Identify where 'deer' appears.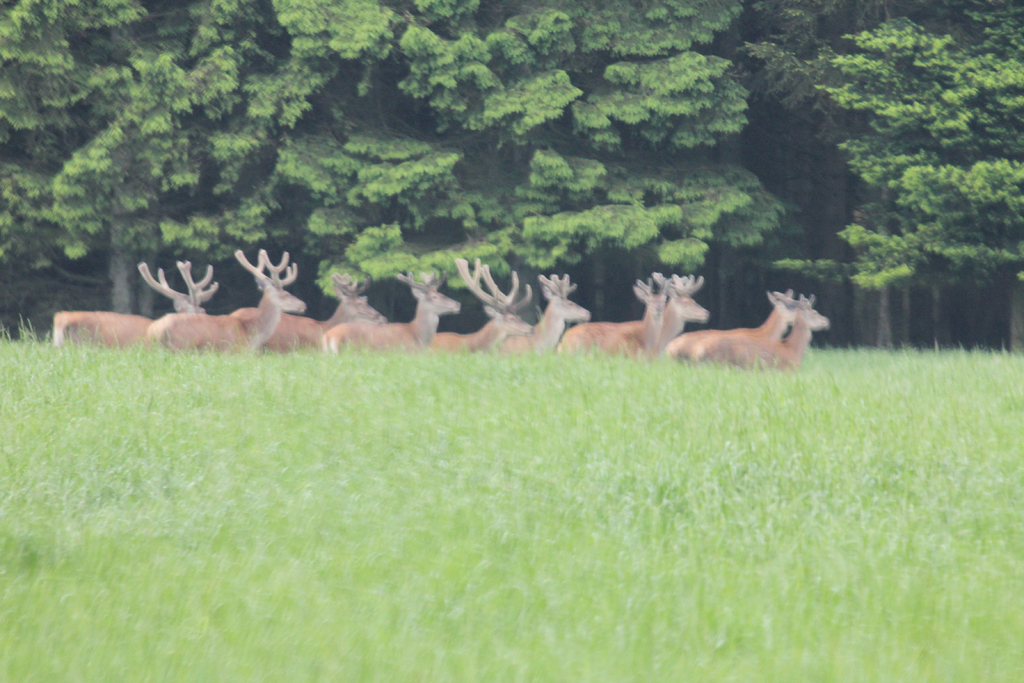
Appears at region(515, 272, 588, 350).
